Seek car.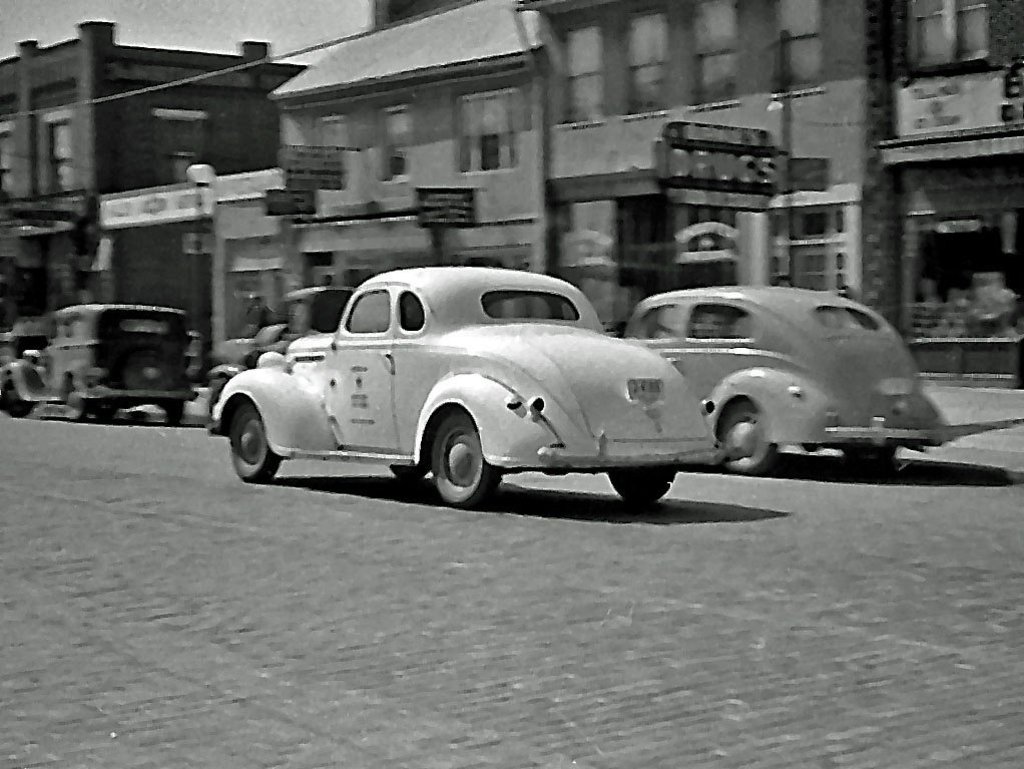
box(206, 269, 723, 511).
